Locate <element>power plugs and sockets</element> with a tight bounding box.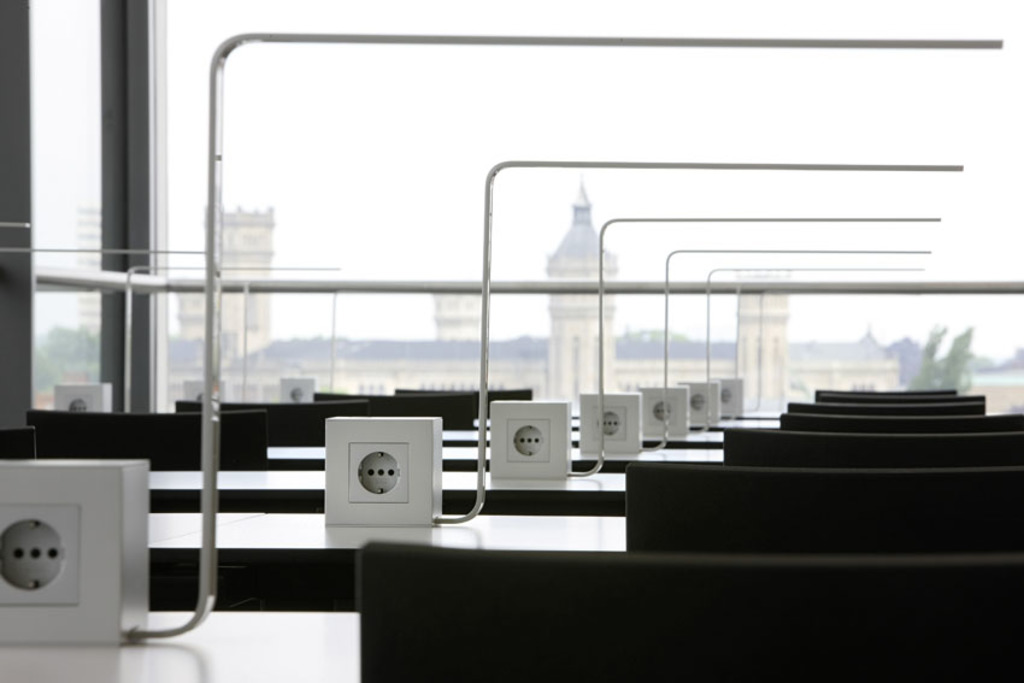
(487, 399, 575, 476).
